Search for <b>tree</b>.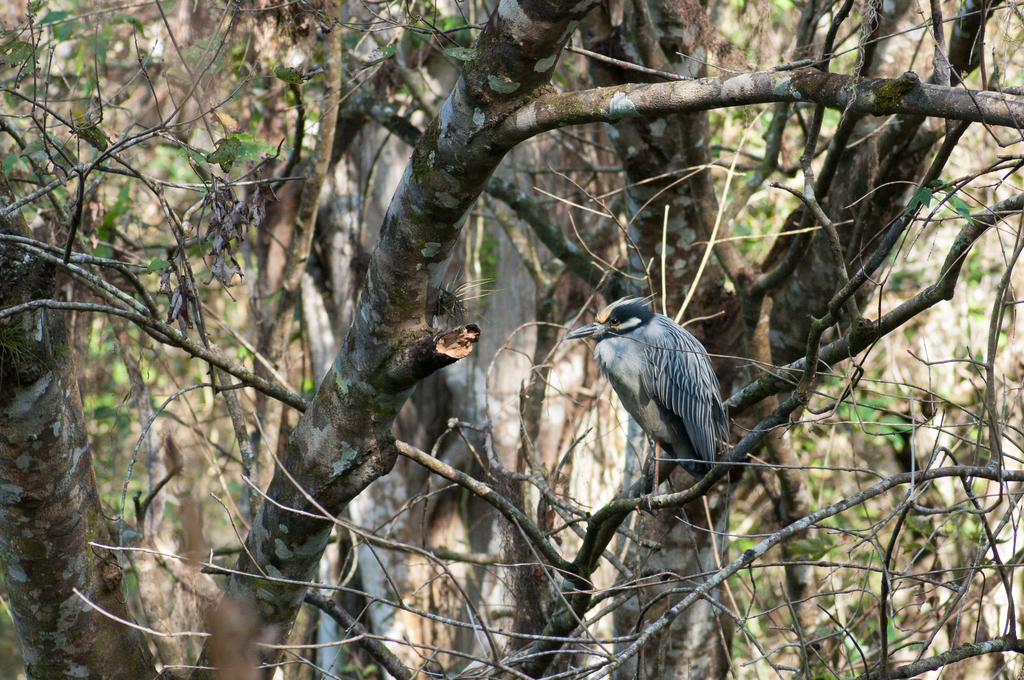
Found at 0 0 1023 679.
